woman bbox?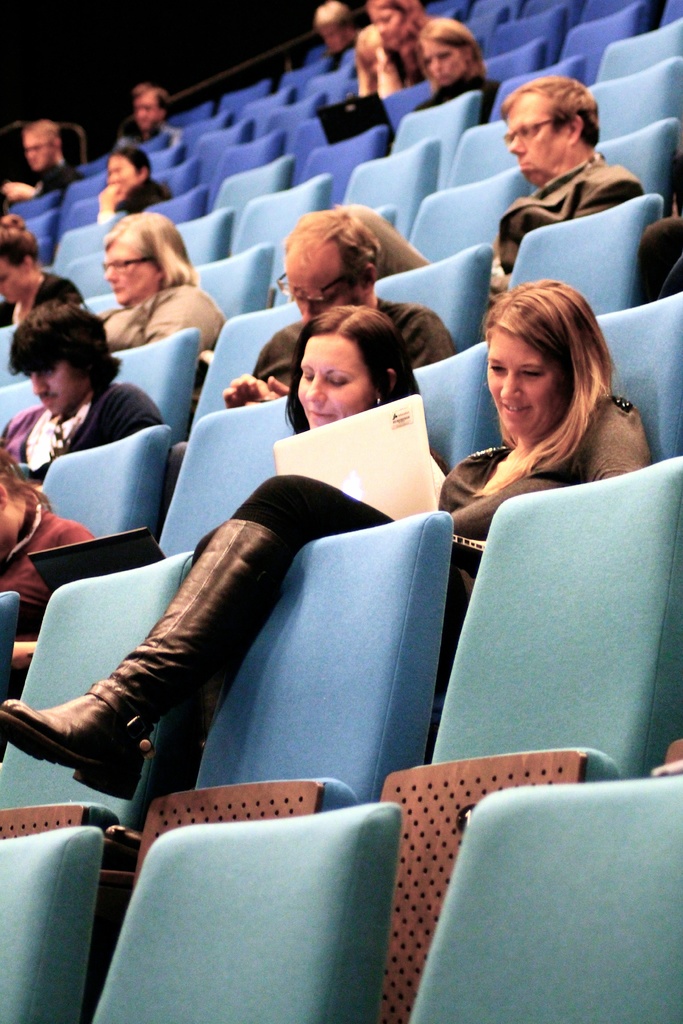
bbox=(1, 283, 648, 795)
